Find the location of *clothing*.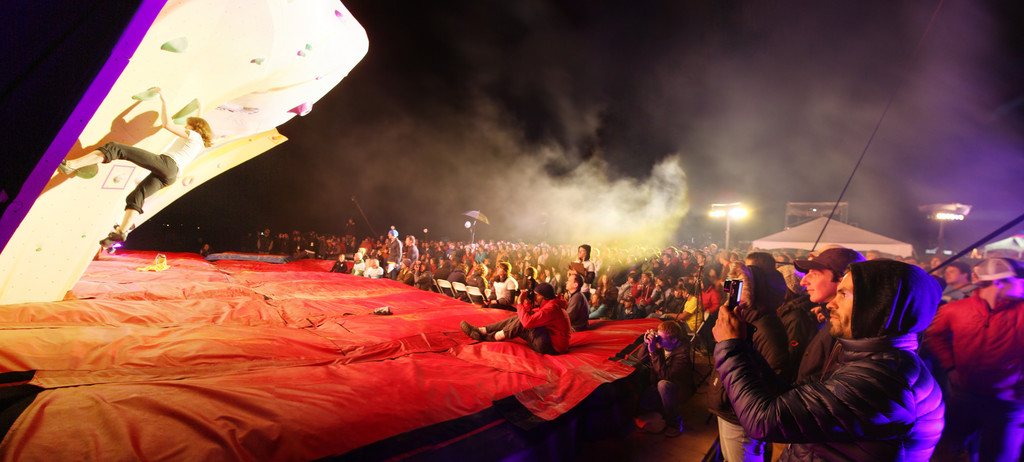
Location: (440, 270, 469, 286).
